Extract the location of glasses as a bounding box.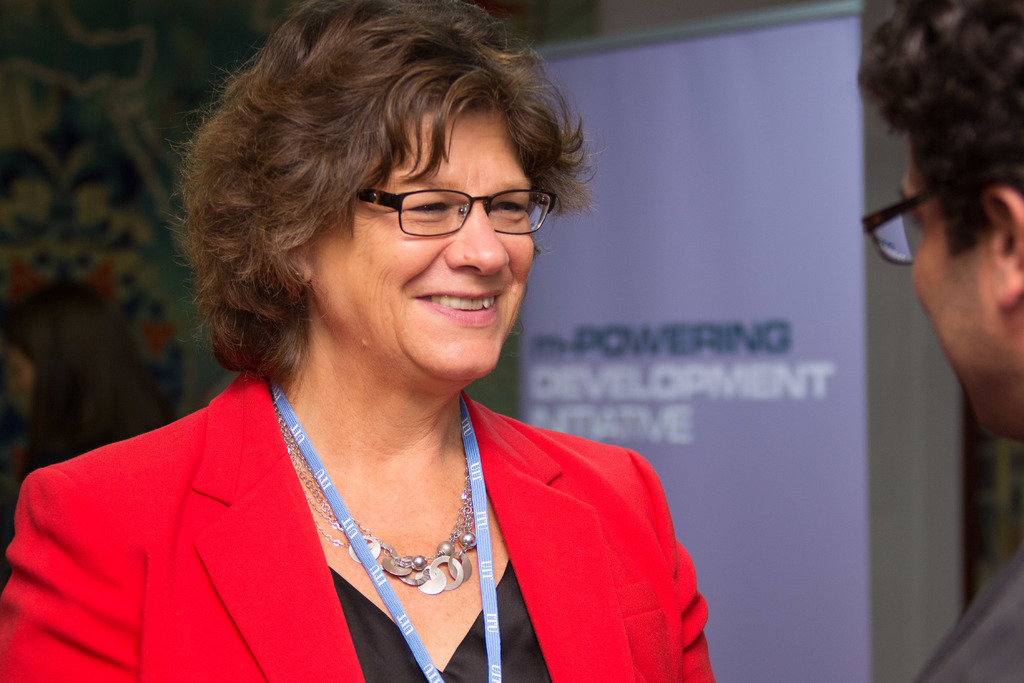
left=863, top=182, right=955, bottom=273.
